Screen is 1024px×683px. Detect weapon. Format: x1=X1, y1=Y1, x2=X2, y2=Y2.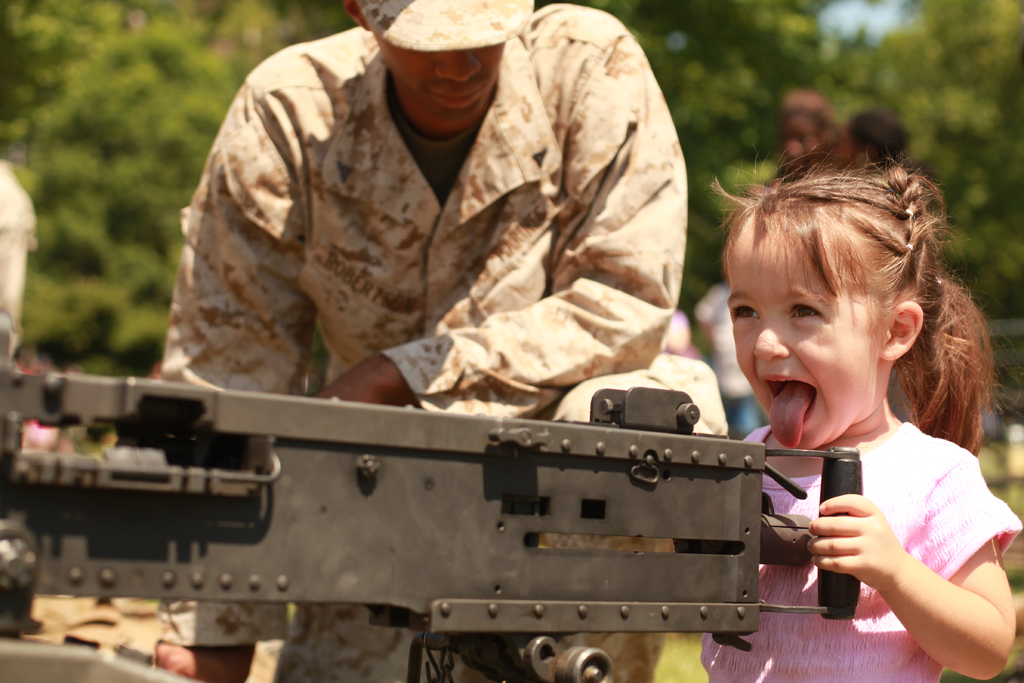
x1=0, y1=315, x2=868, y2=682.
